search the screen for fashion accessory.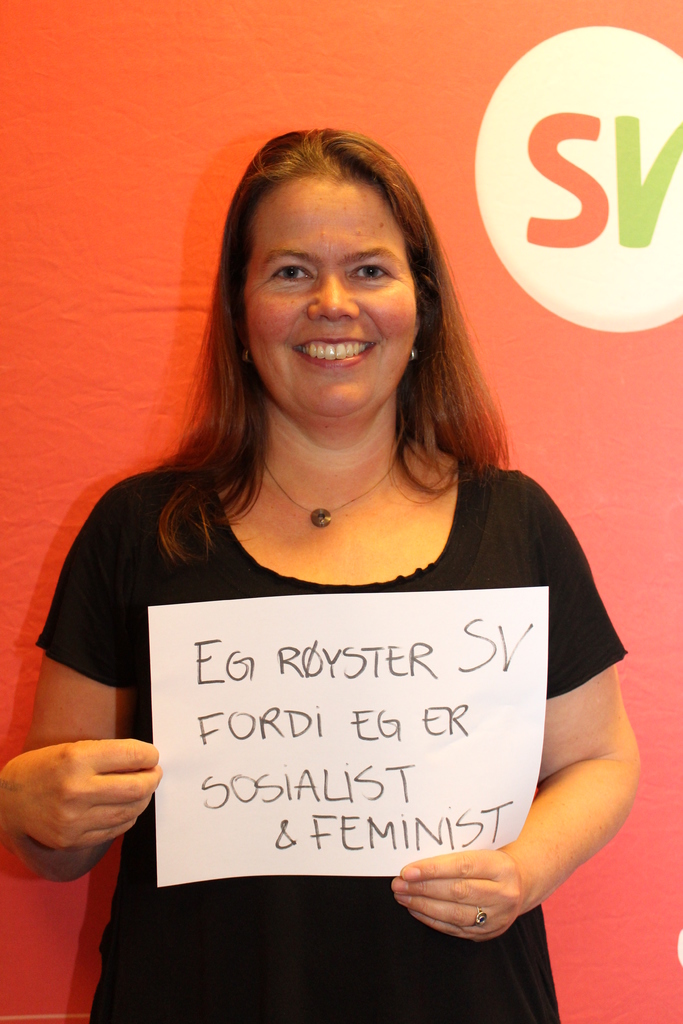
Found at pyautogui.locateOnScreen(242, 342, 251, 364).
